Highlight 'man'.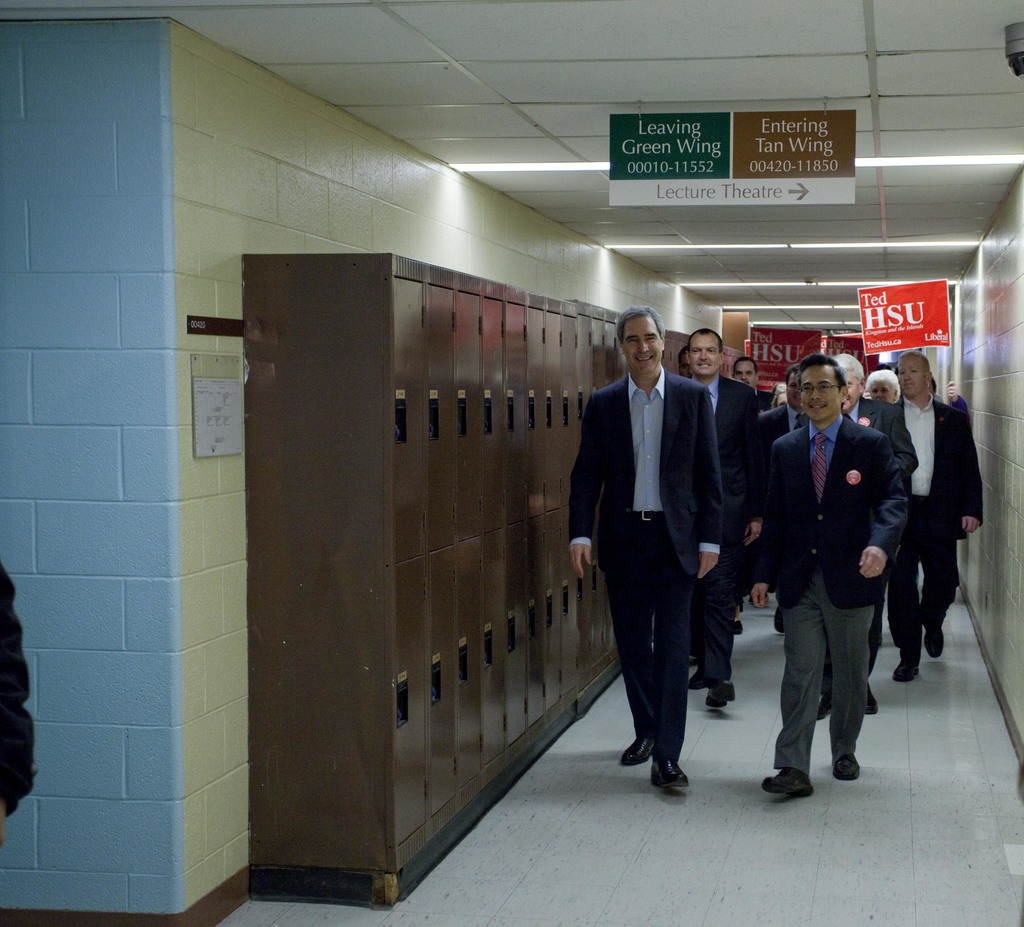
Highlighted region: select_region(888, 349, 995, 682).
